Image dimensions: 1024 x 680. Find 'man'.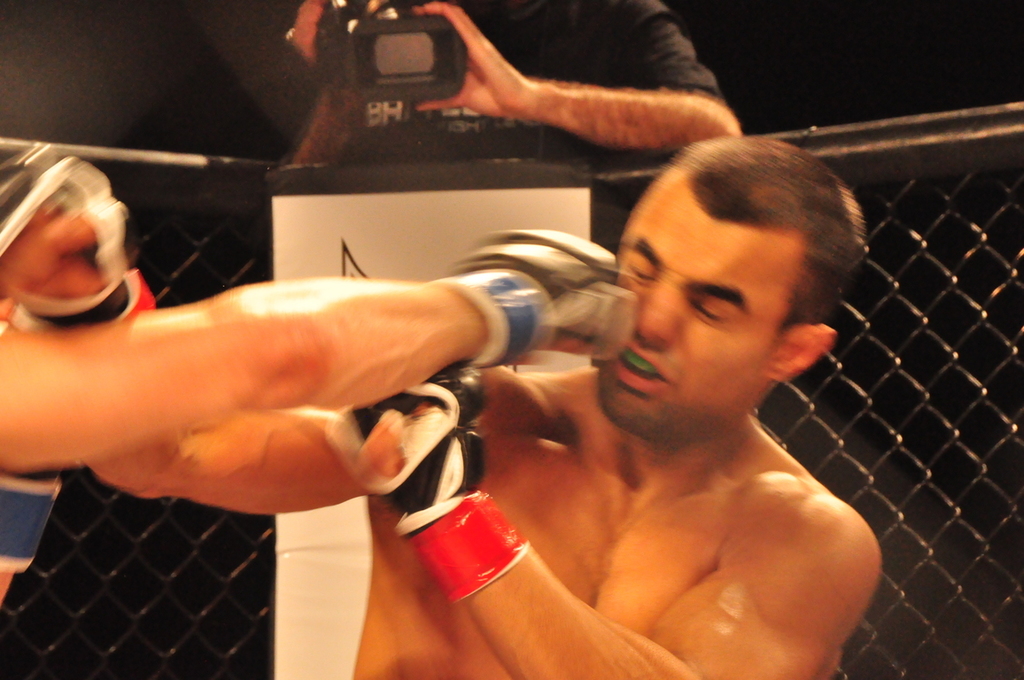
l=1, t=128, r=888, b=679.
